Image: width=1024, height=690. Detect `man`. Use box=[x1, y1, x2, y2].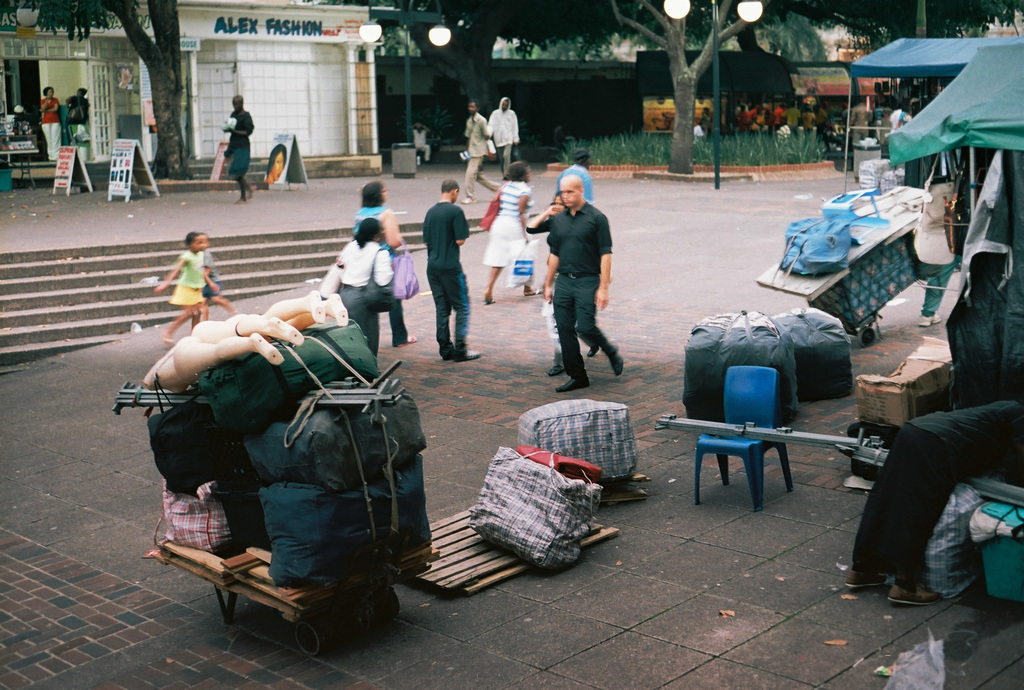
box=[459, 100, 497, 204].
